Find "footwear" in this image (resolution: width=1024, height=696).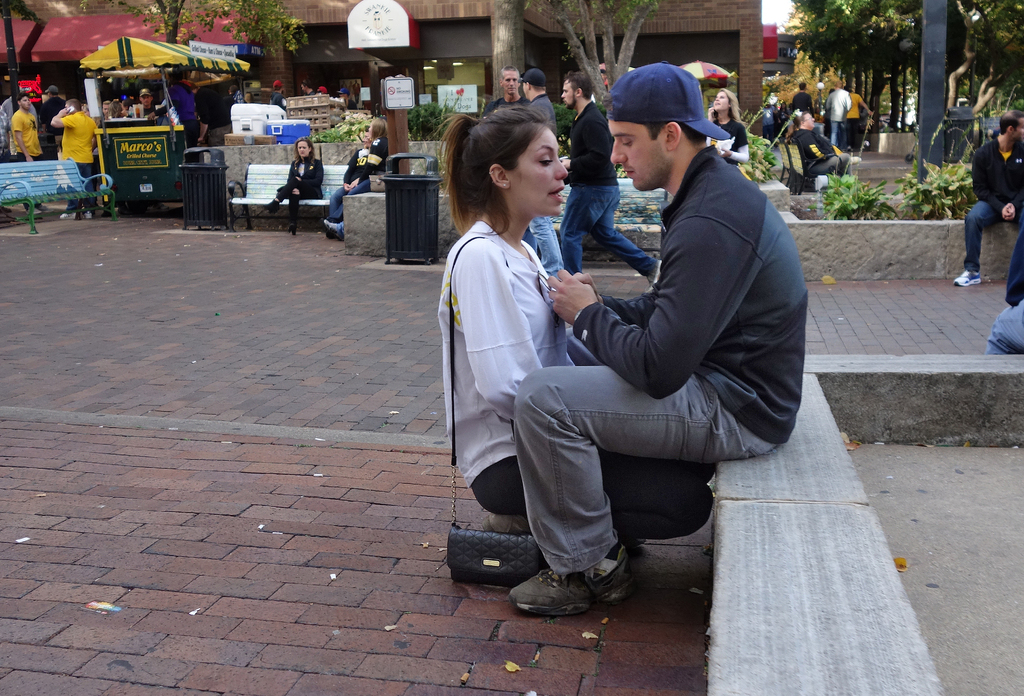
<region>849, 156, 860, 167</region>.
